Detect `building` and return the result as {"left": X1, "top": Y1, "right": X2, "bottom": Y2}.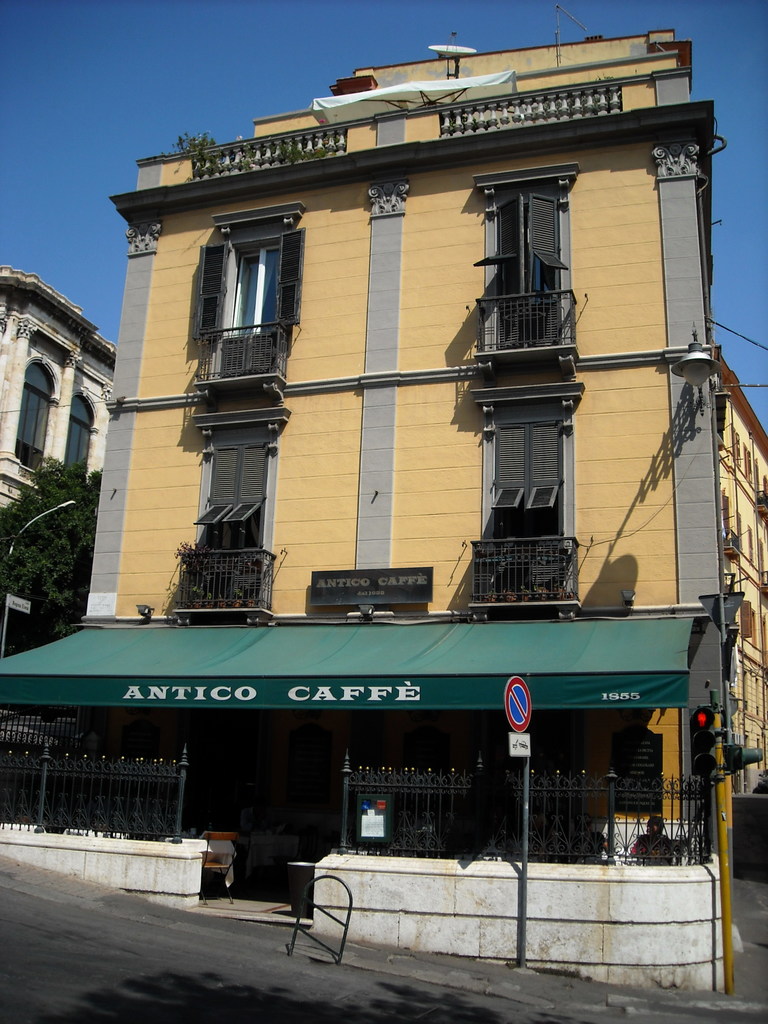
{"left": 0, "top": 260, "right": 131, "bottom": 601}.
